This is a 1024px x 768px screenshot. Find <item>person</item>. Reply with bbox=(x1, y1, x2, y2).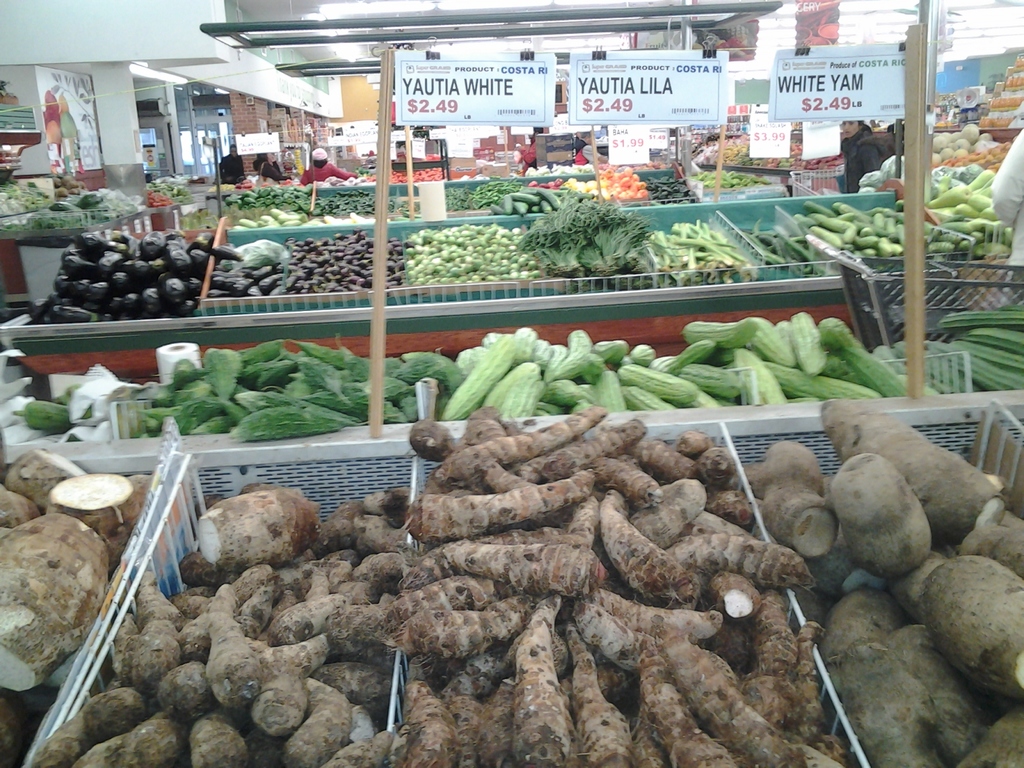
bbox=(222, 143, 242, 183).
